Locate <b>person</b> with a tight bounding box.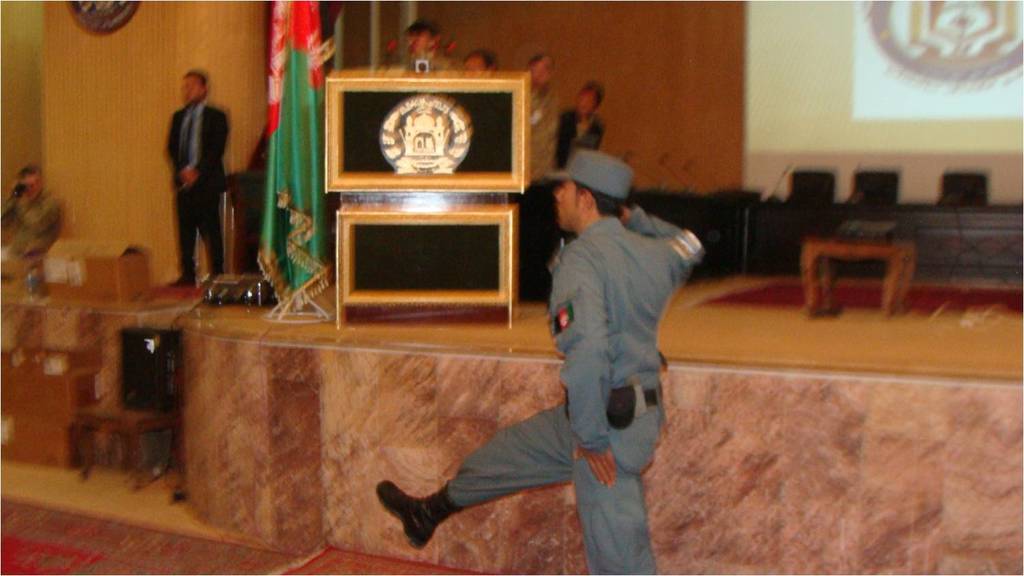
detection(0, 167, 63, 288).
